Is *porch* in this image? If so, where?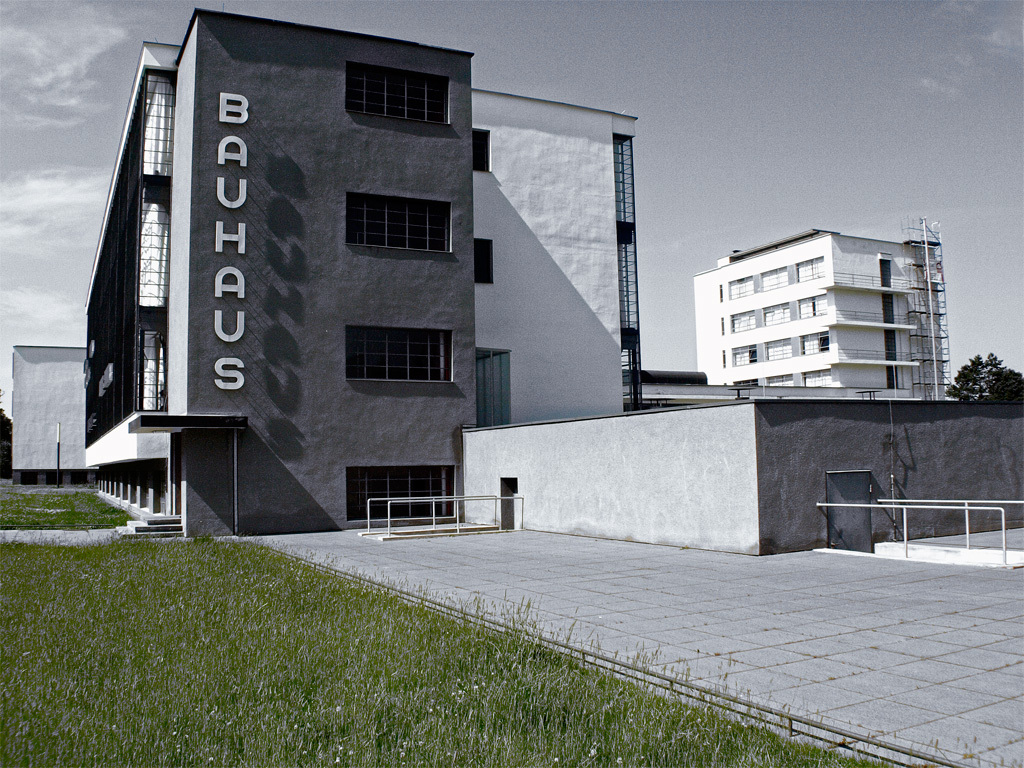
Yes, at 832/270/921/297.
